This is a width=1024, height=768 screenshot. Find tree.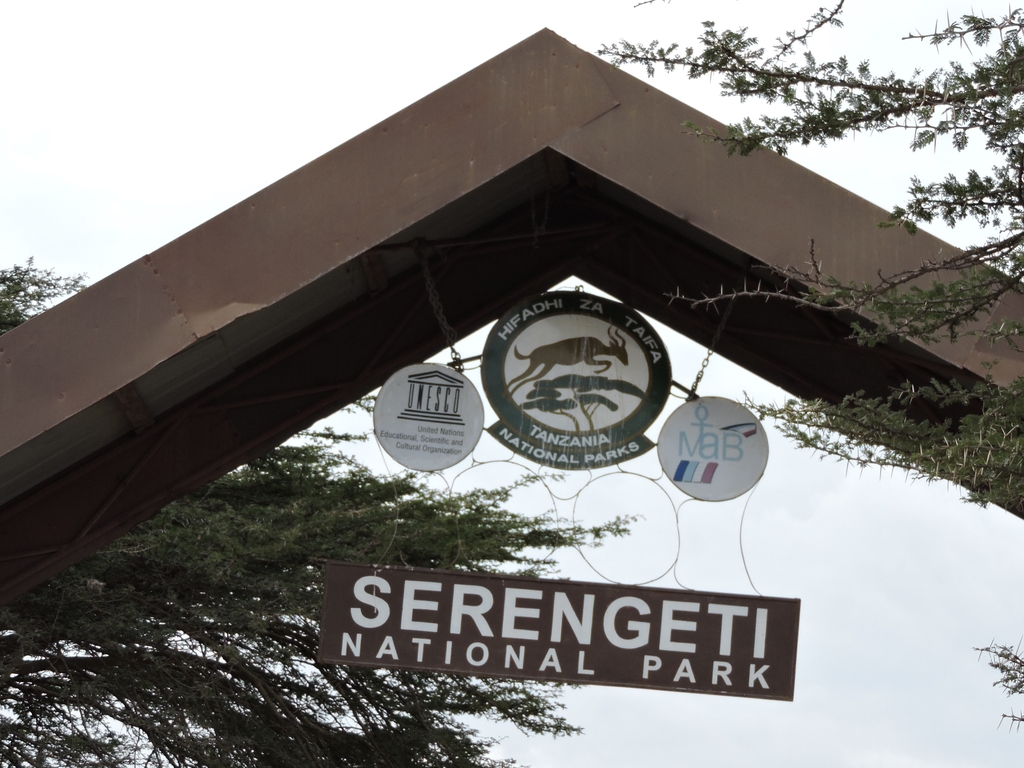
Bounding box: x1=589 y1=1 x2=1022 y2=733.
